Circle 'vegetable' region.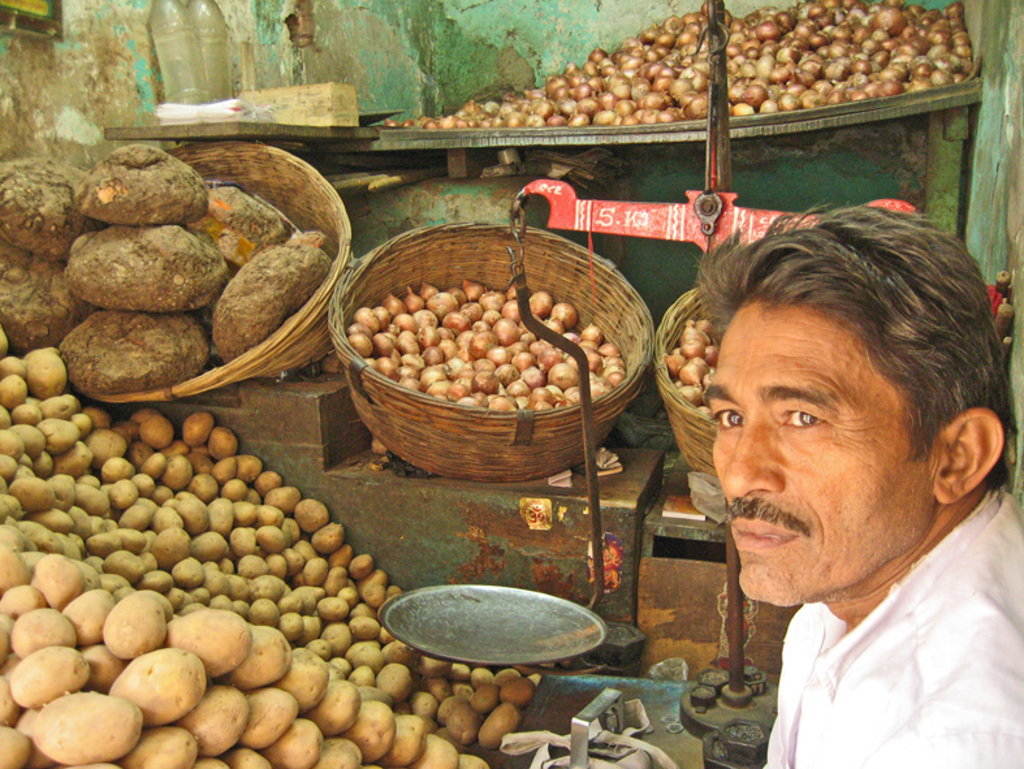
Region: locate(457, 360, 476, 377).
